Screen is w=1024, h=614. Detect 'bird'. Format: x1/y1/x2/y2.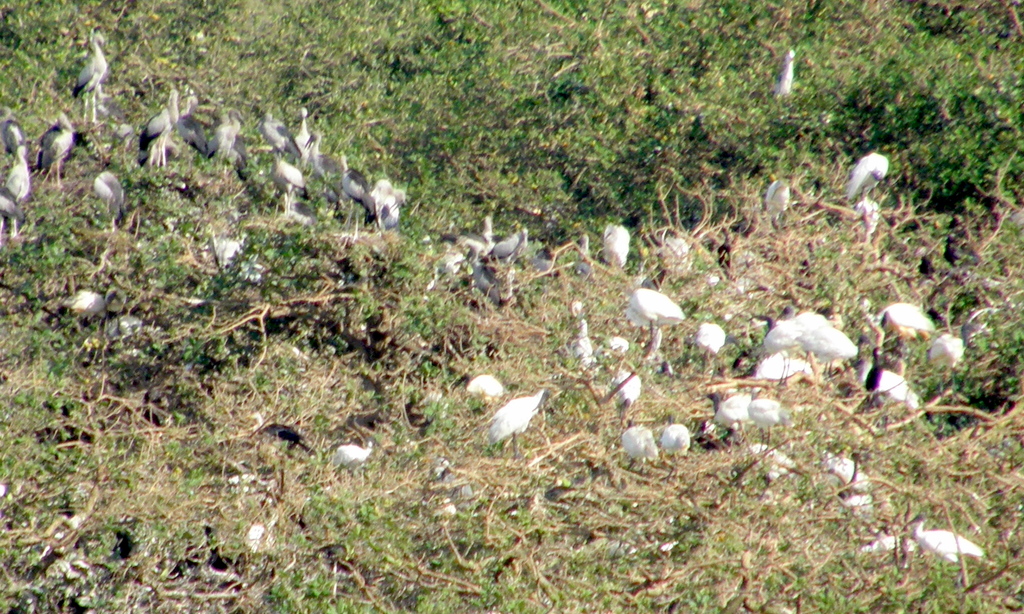
240/511/285/563.
